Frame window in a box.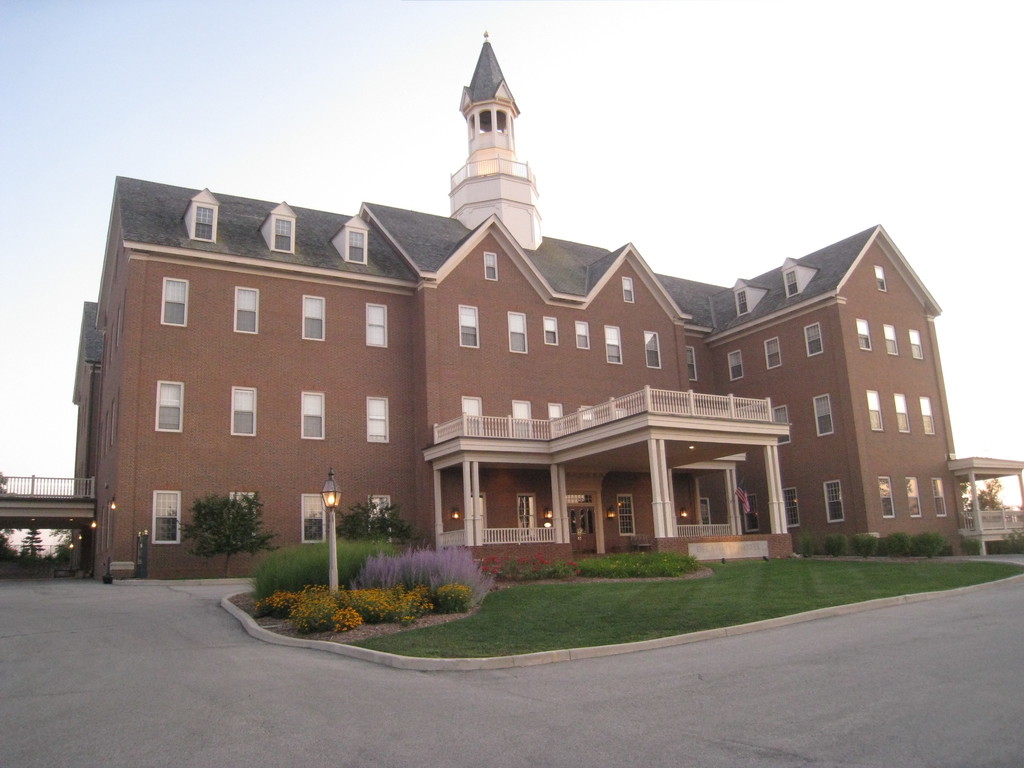
{"left": 230, "top": 285, "right": 260, "bottom": 336}.
